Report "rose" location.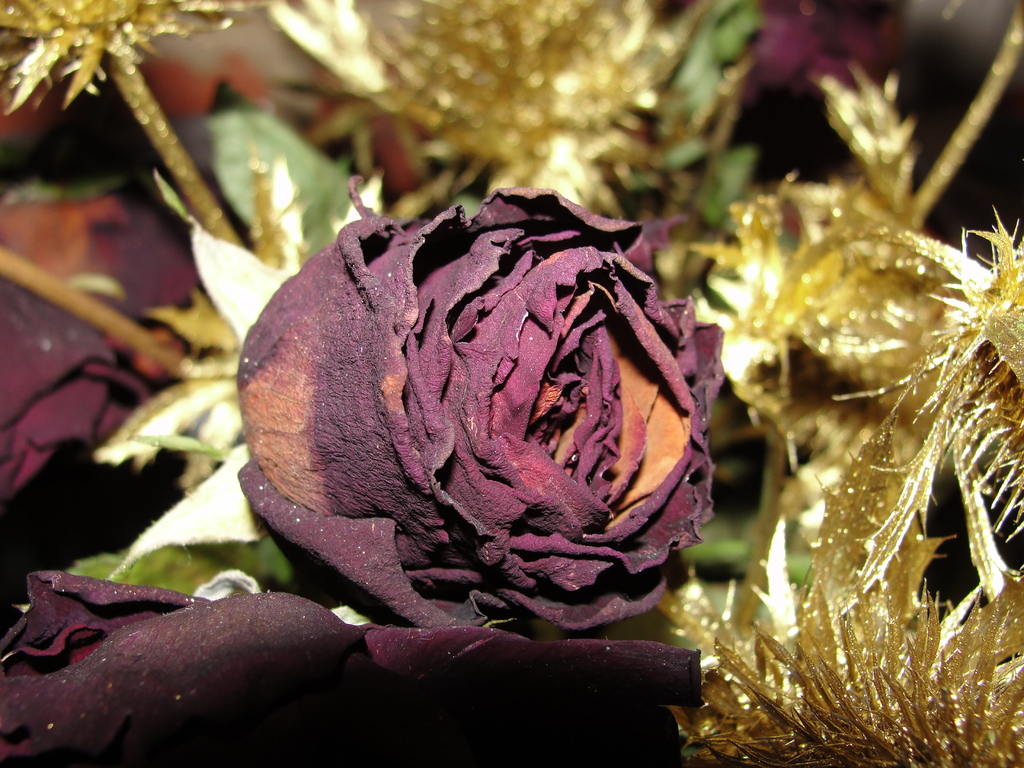
Report: Rect(0, 569, 708, 767).
